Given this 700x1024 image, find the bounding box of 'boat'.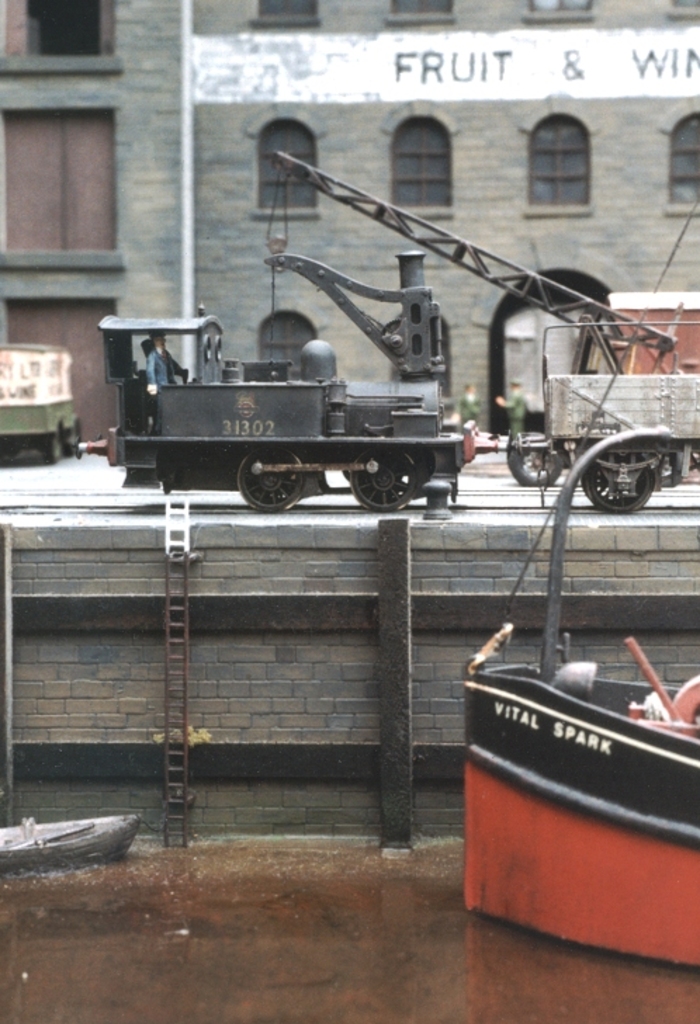
bbox=(448, 417, 699, 972).
